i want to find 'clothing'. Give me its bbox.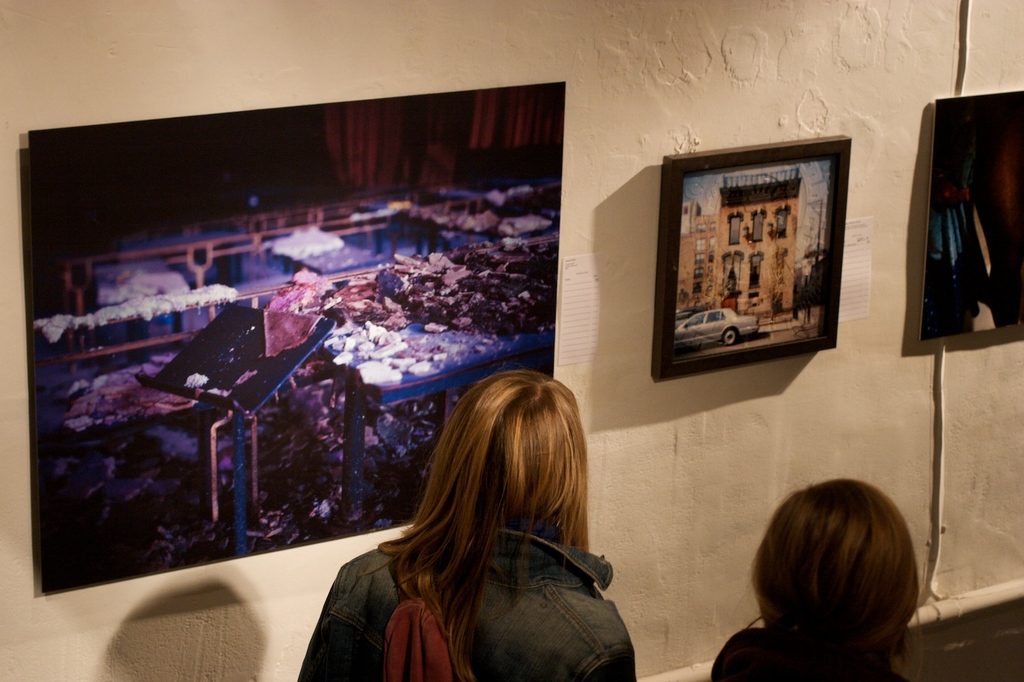
crop(710, 632, 911, 681).
